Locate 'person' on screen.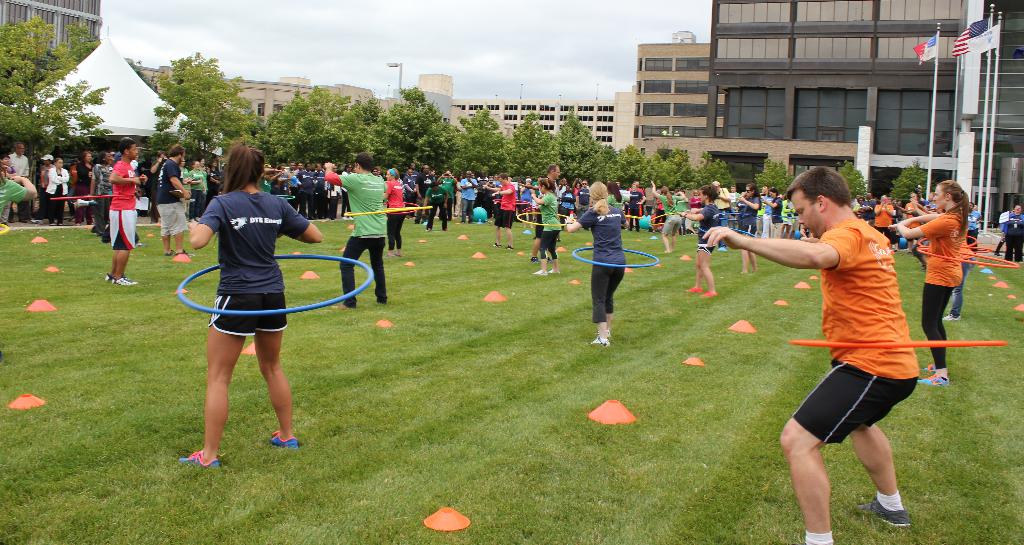
On screen at l=0, t=149, r=19, b=178.
